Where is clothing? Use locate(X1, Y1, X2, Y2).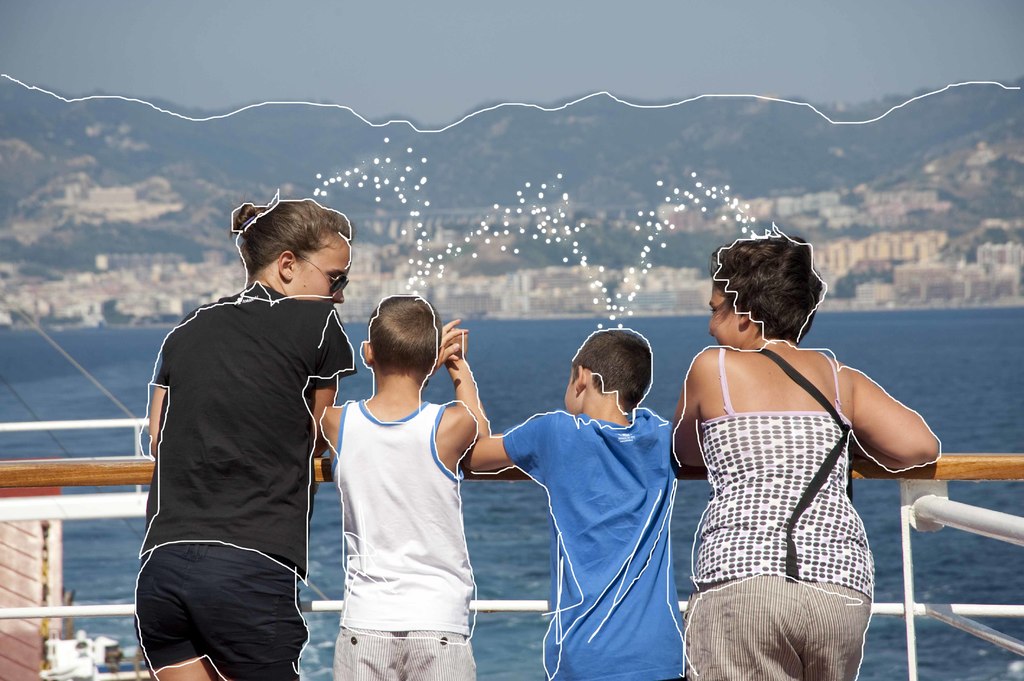
locate(497, 393, 682, 680).
